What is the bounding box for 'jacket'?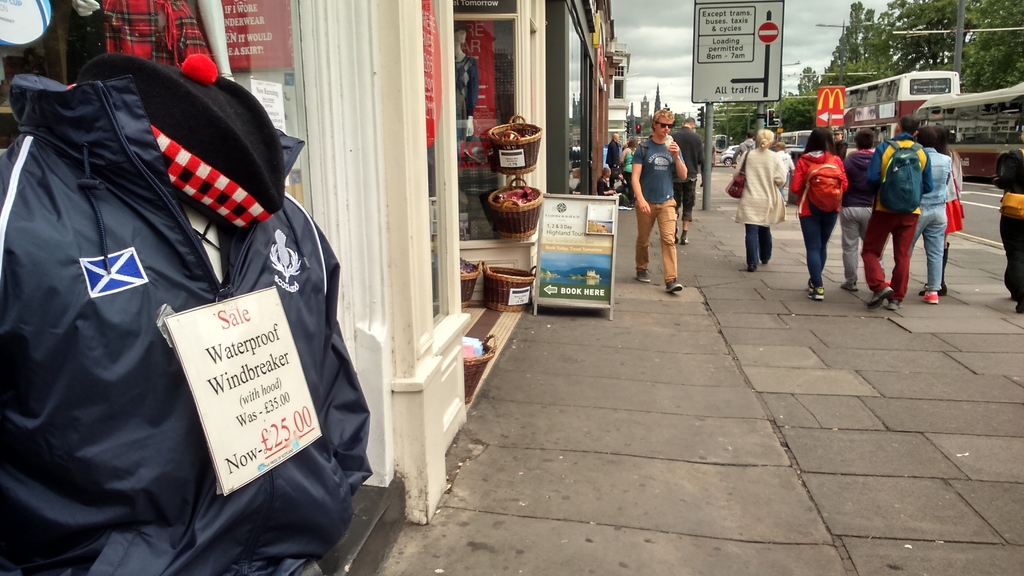
(x1=787, y1=149, x2=850, y2=217).
